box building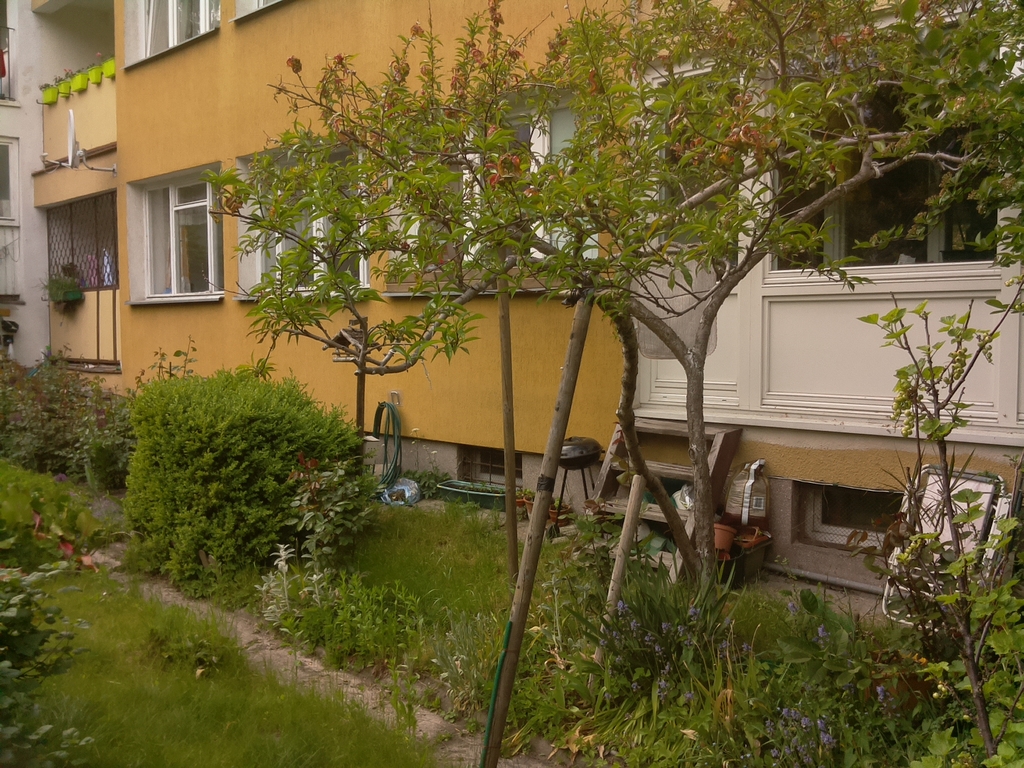
[x1=28, y1=0, x2=121, y2=398]
